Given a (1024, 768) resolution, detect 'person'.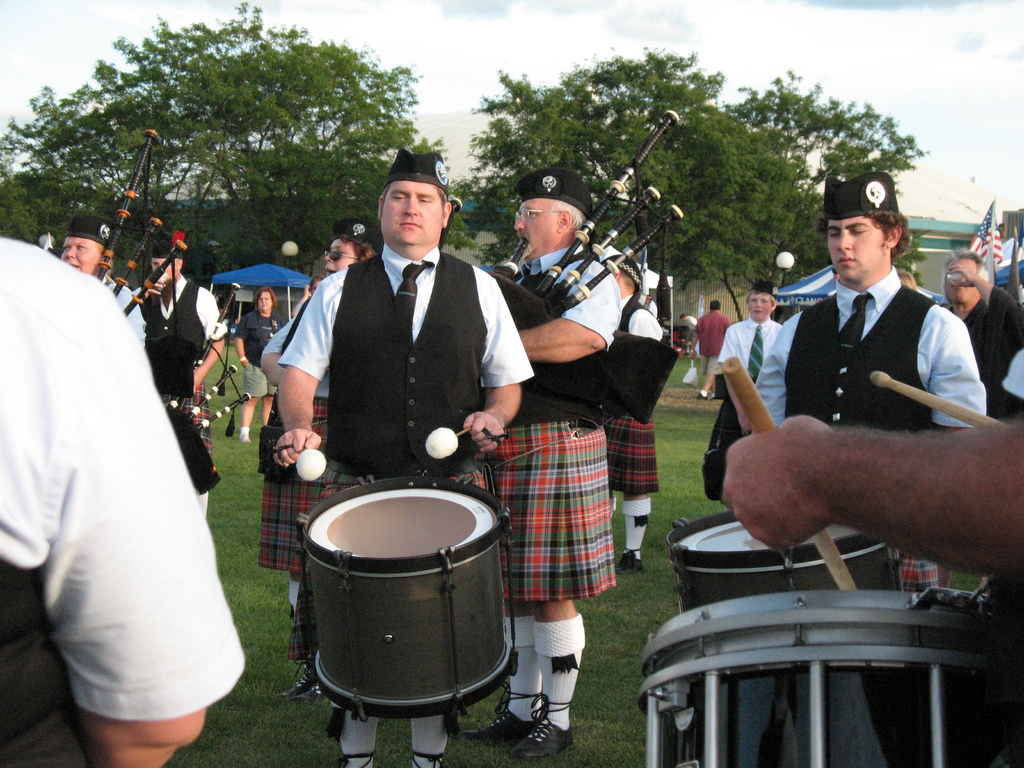
718 280 787 436.
